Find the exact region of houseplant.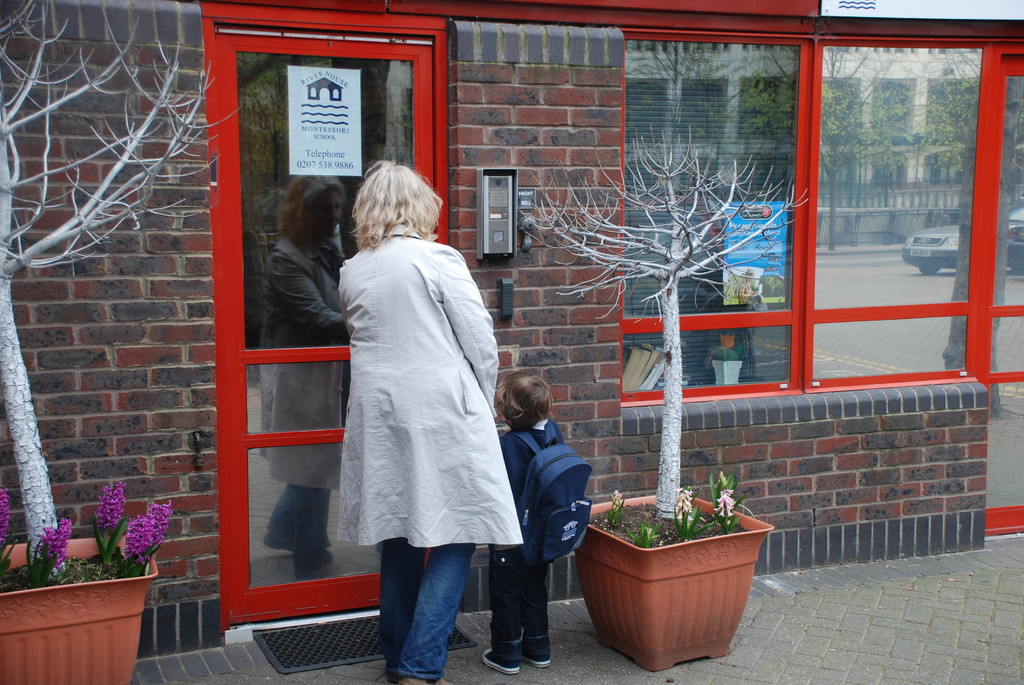
Exact region: box(513, 129, 816, 672).
